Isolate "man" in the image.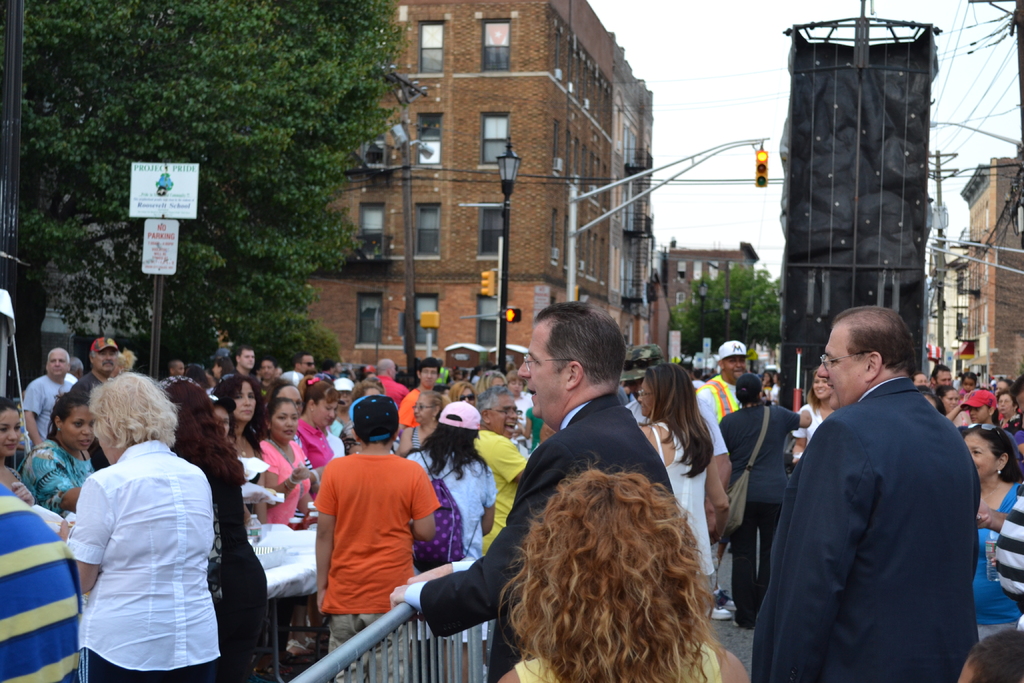
Isolated region: (218,347,262,388).
